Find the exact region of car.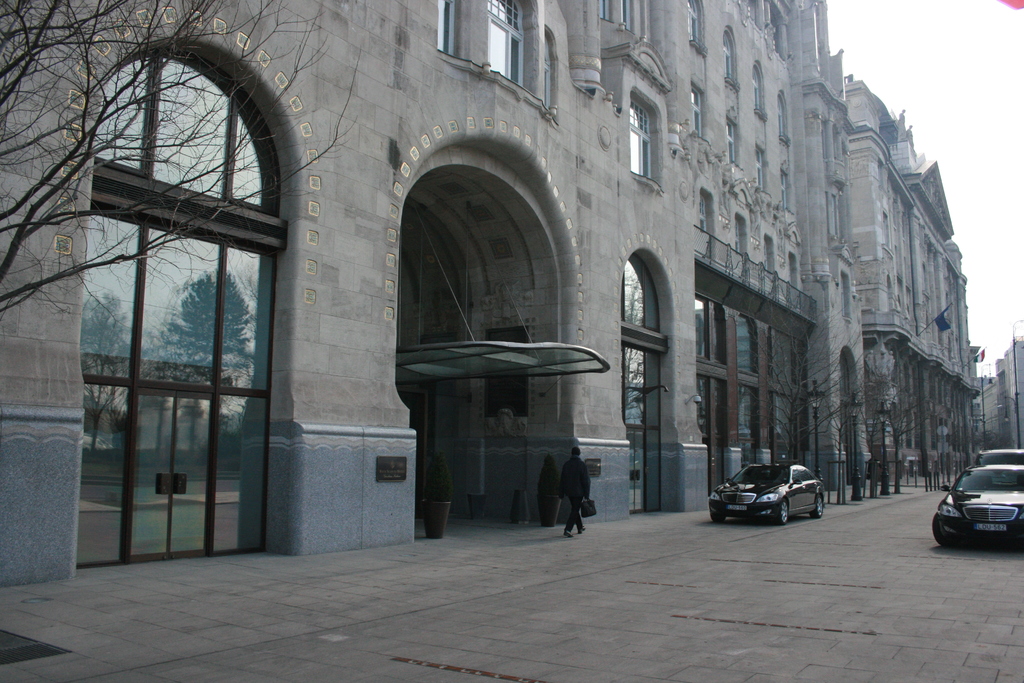
Exact region: detection(930, 463, 1023, 546).
